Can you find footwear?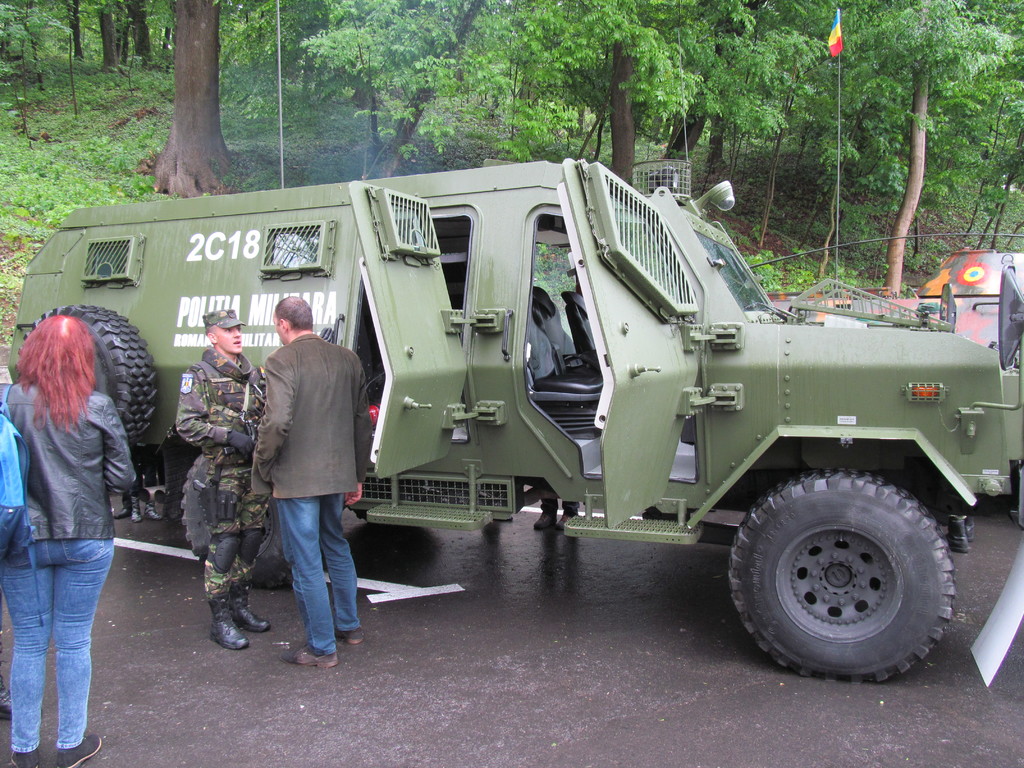
Yes, bounding box: (959, 512, 977, 548).
